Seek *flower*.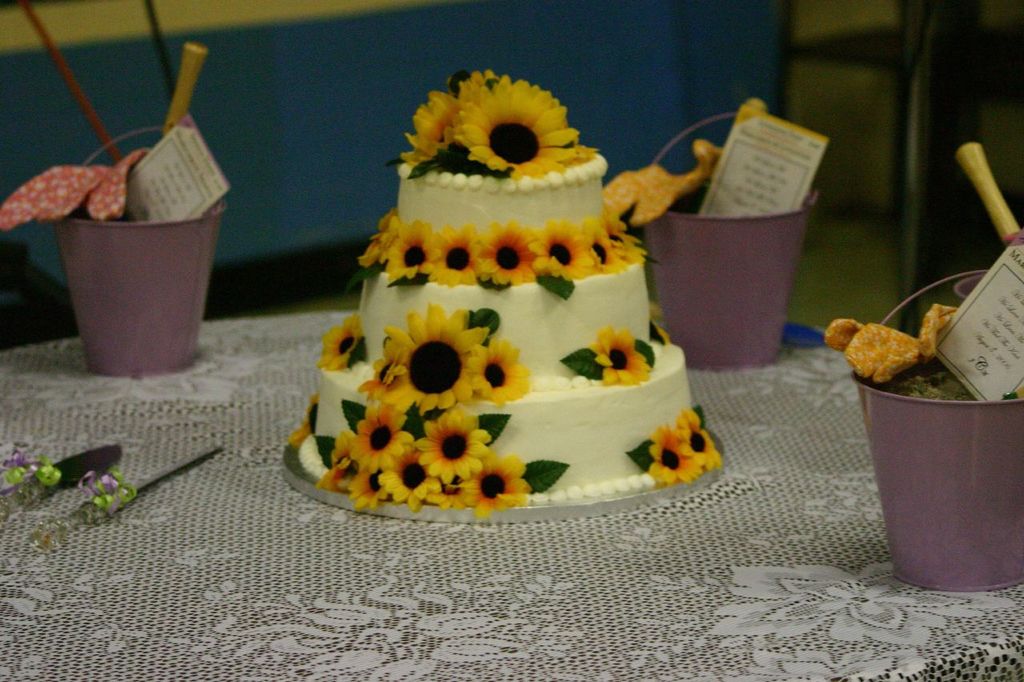
crop(628, 424, 700, 487).
